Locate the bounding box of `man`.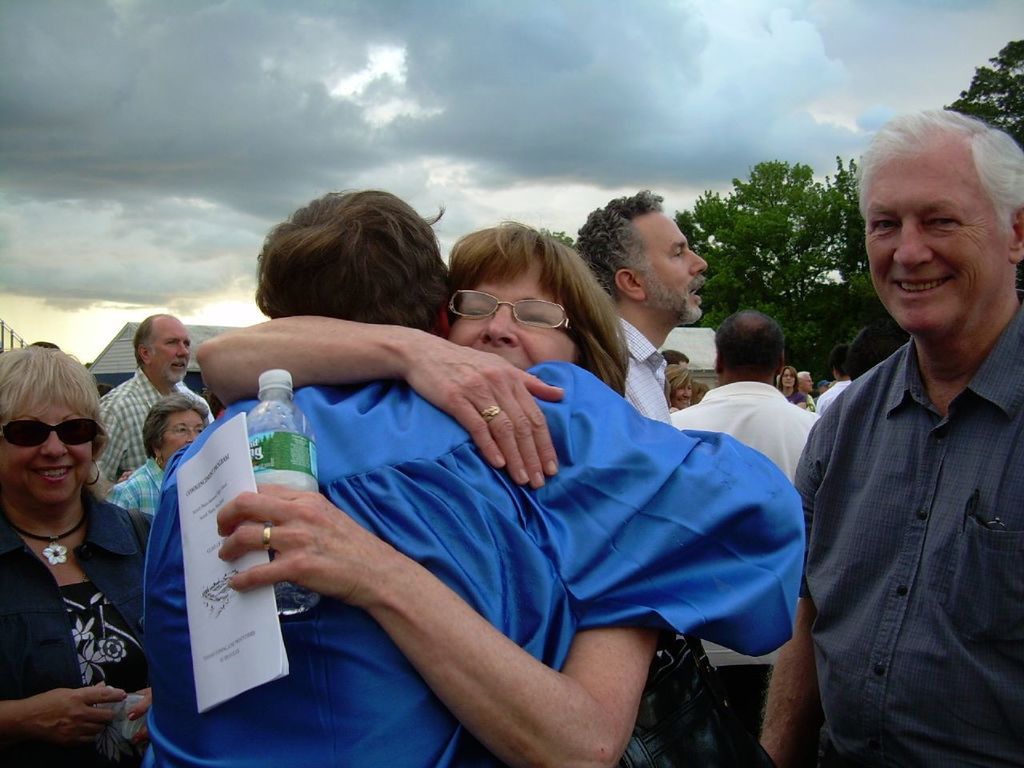
Bounding box: detection(815, 342, 855, 413).
